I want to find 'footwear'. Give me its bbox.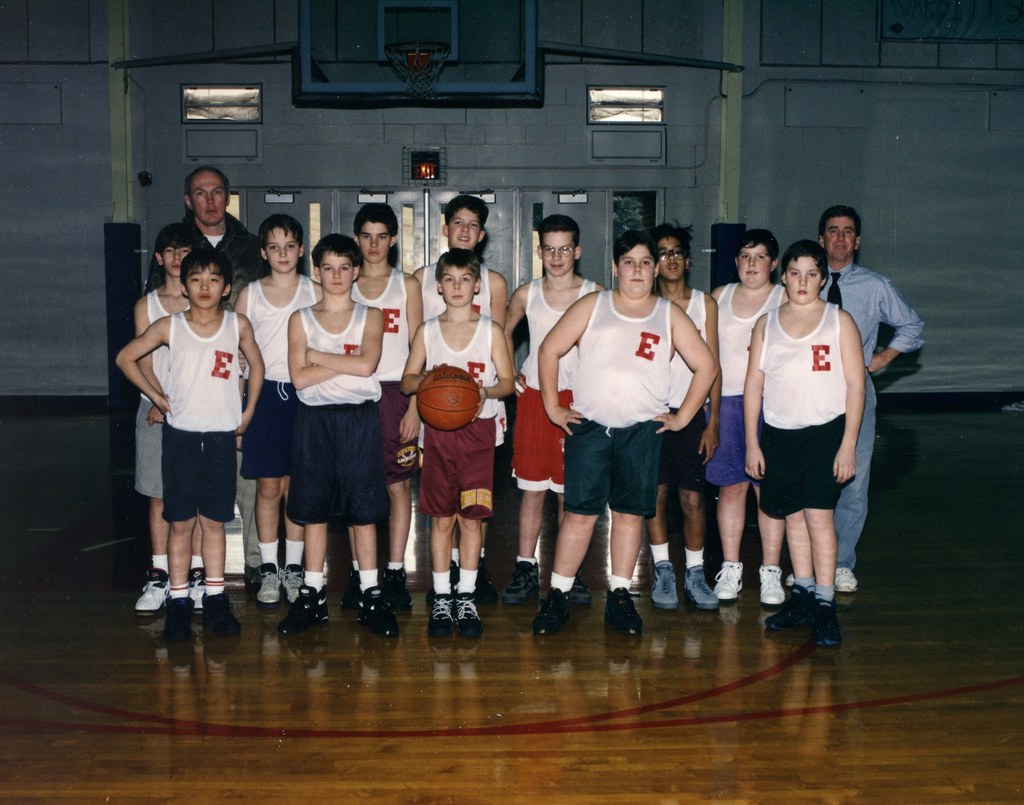
<box>165,596,196,651</box>.
